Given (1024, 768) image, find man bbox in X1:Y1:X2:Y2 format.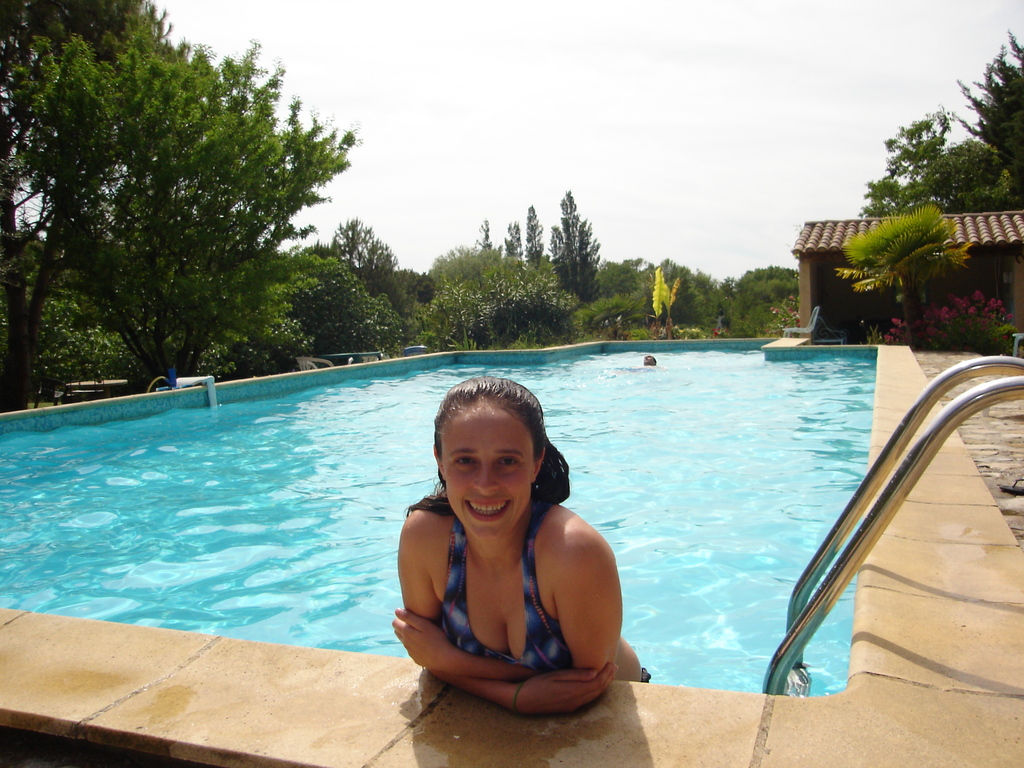
641:353:657:365.
